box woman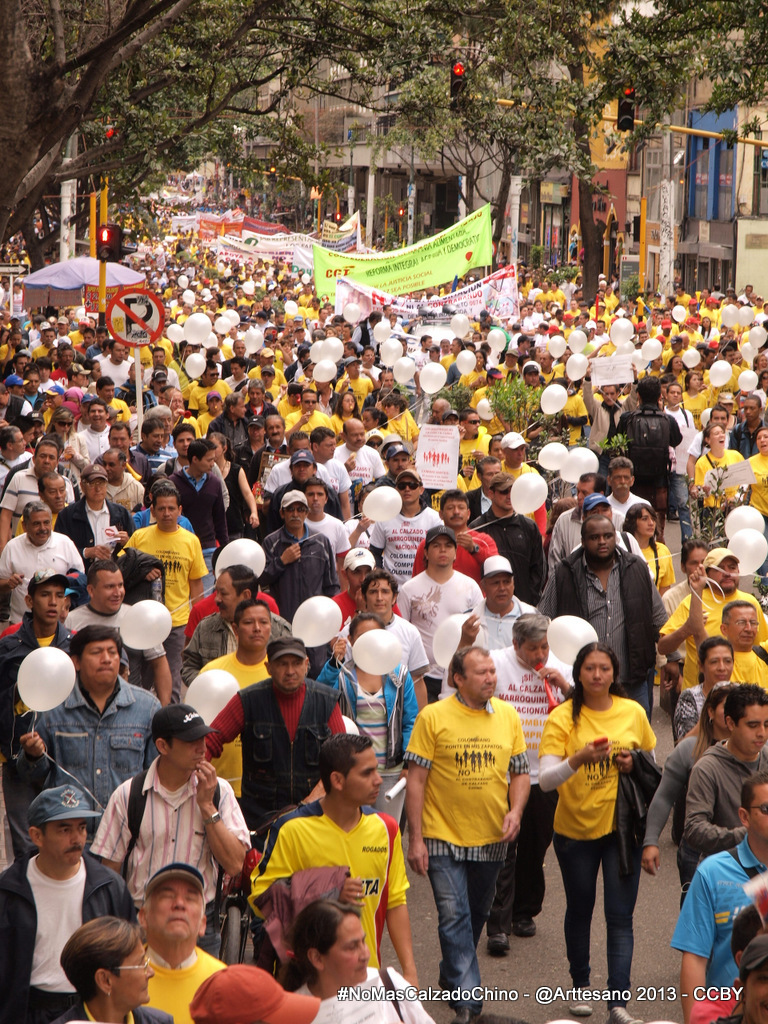
537, 646, 662, 982
